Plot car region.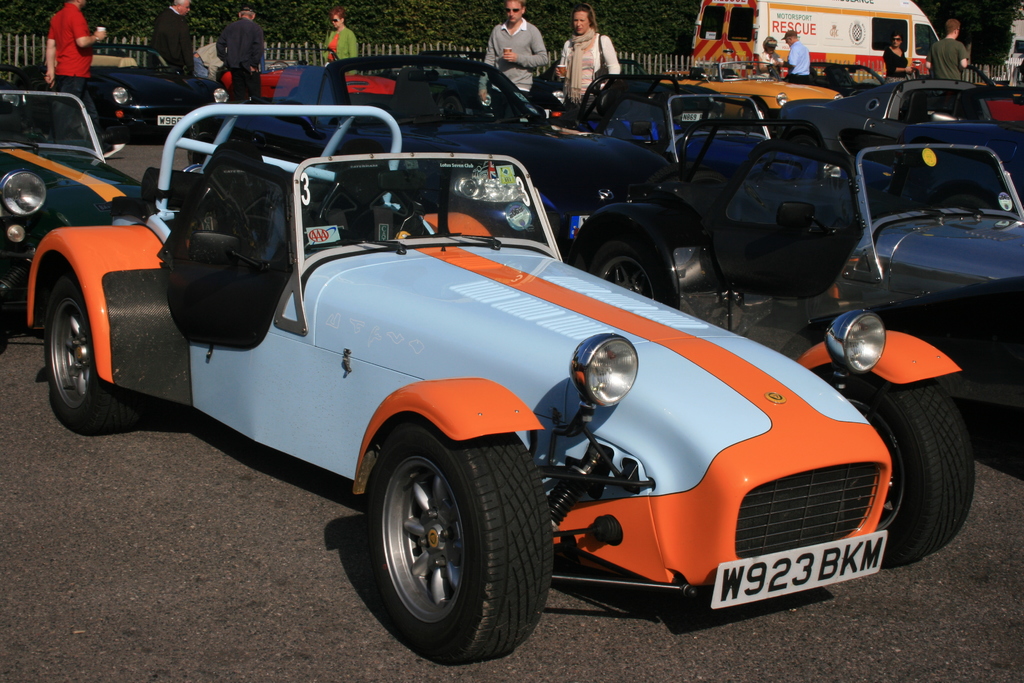
Plotted at 260,45,680,242.
